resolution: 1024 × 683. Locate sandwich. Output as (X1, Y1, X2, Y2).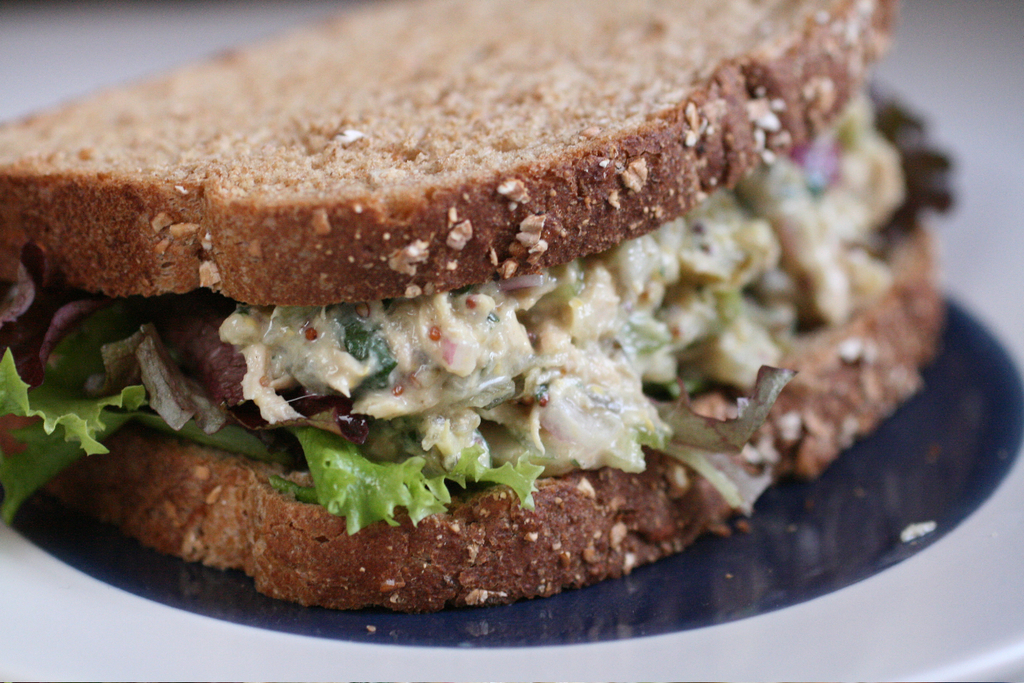
(0, 0, 957, 612).
